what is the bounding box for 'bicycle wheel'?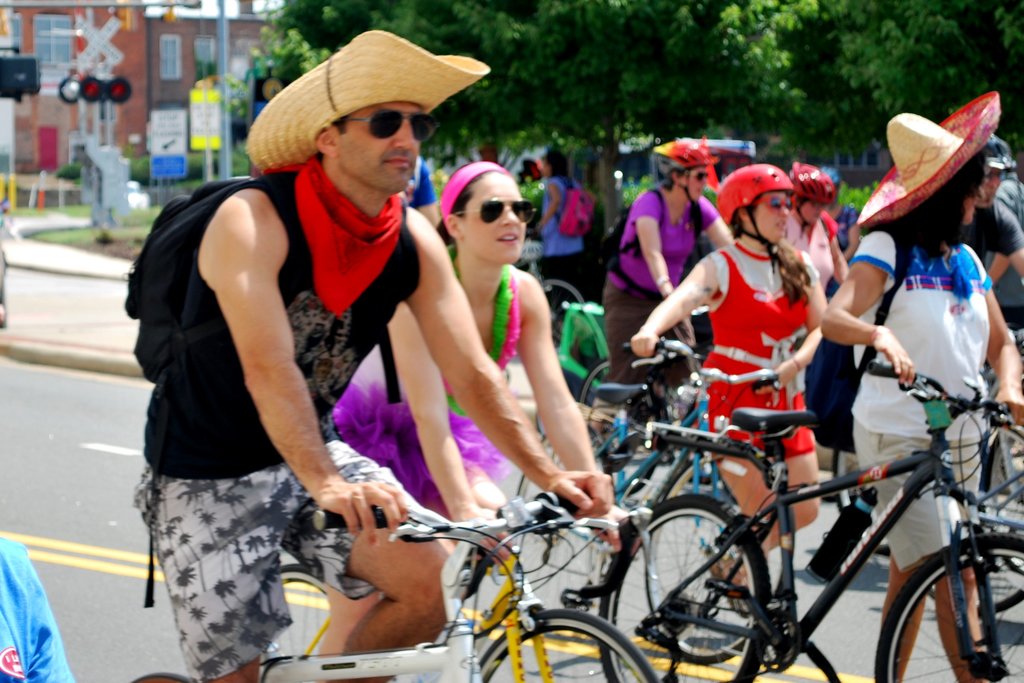
[132, 670, 189, 682].
